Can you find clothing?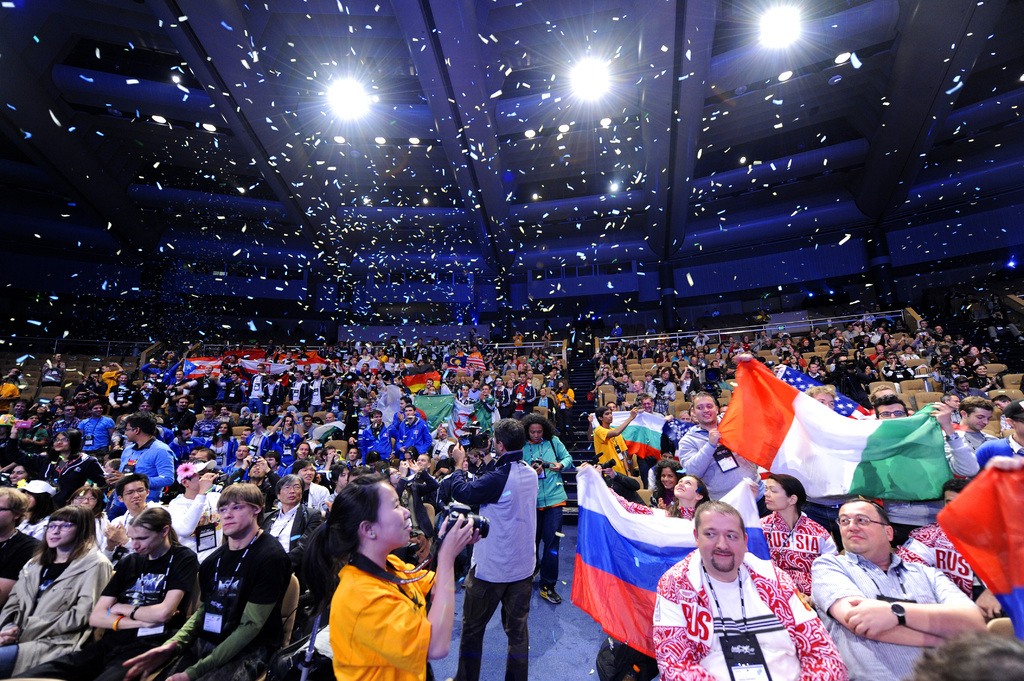
Yes, bounding box: box=[538, 396, 555, 419].
